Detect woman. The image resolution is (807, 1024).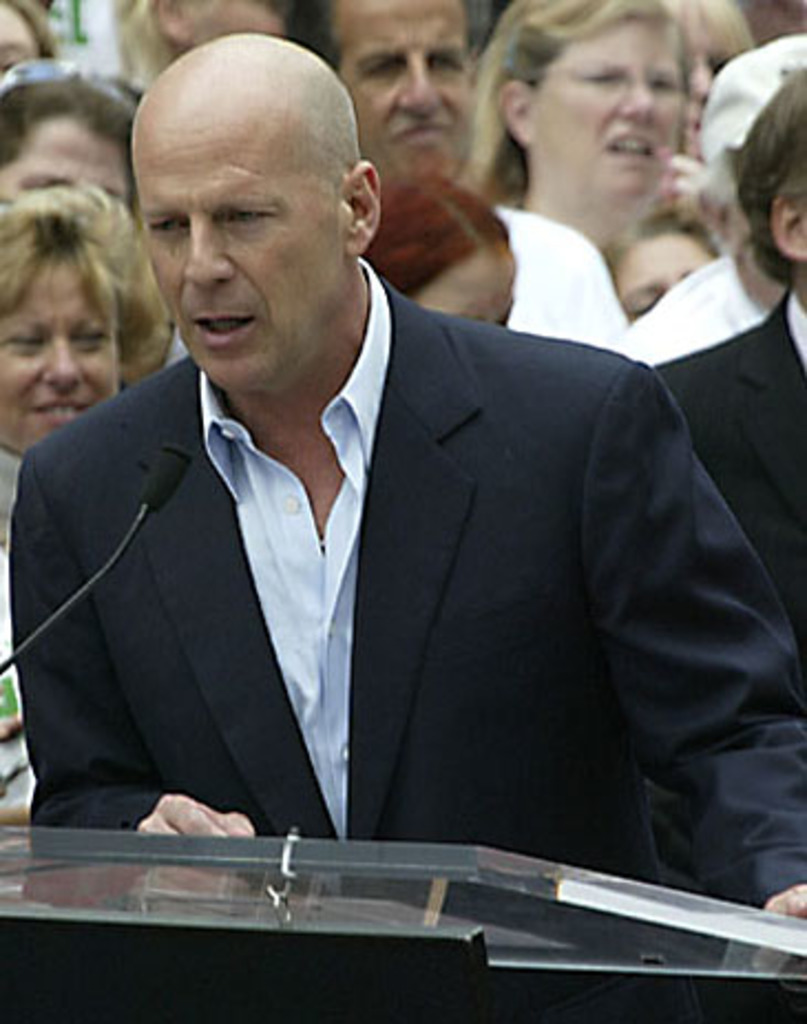
[0,184,175,821].
